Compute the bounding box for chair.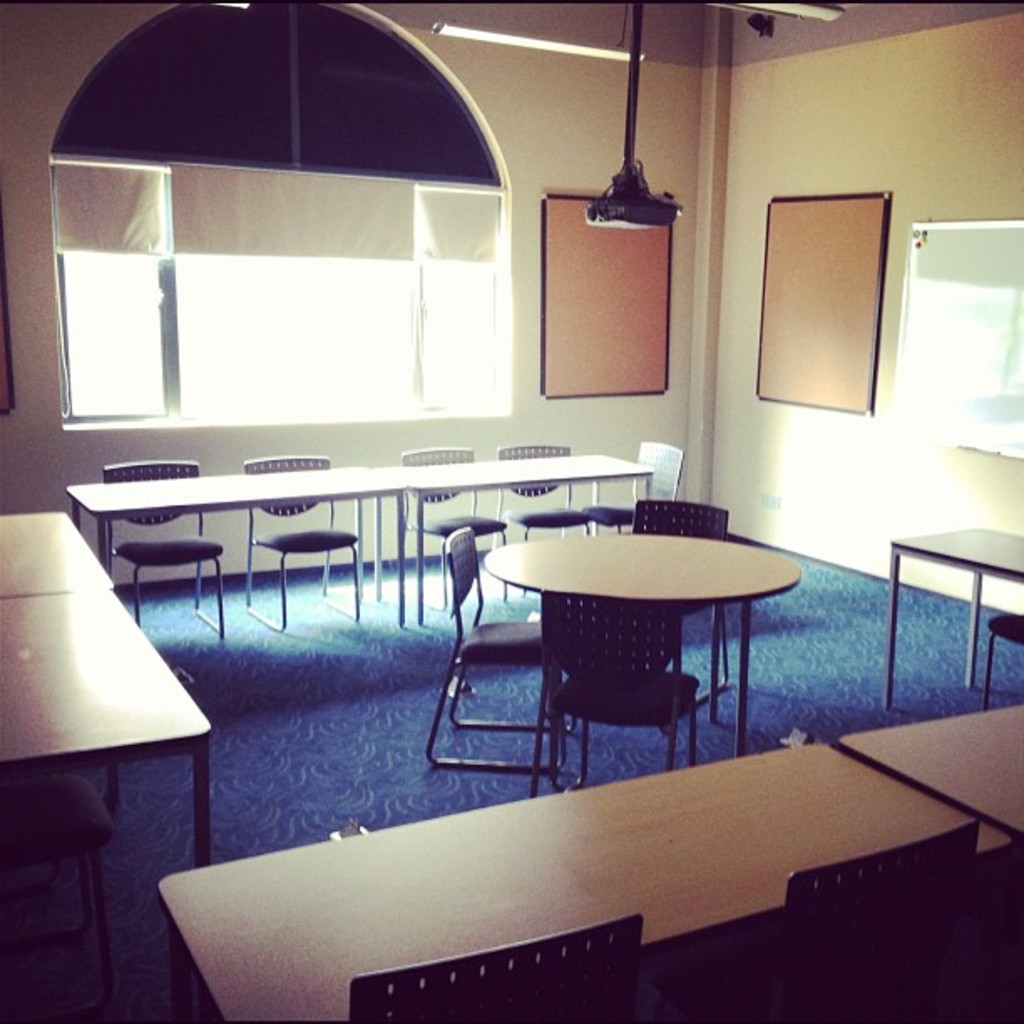
region(346, 917, 649, 1022).
